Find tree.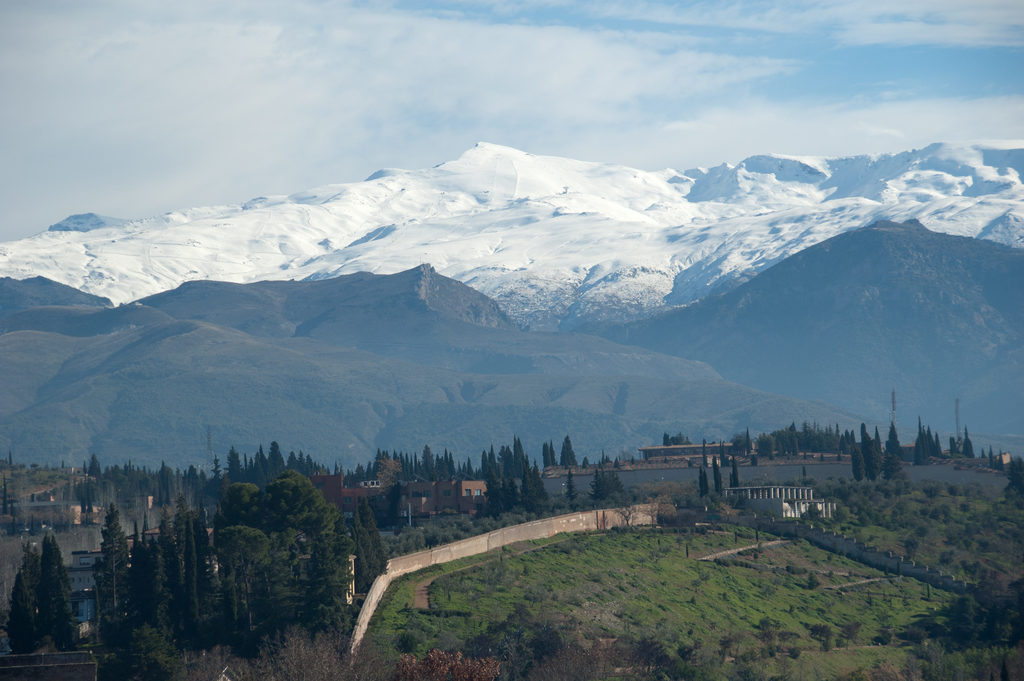
Rect(577, 450, 620, 470).
